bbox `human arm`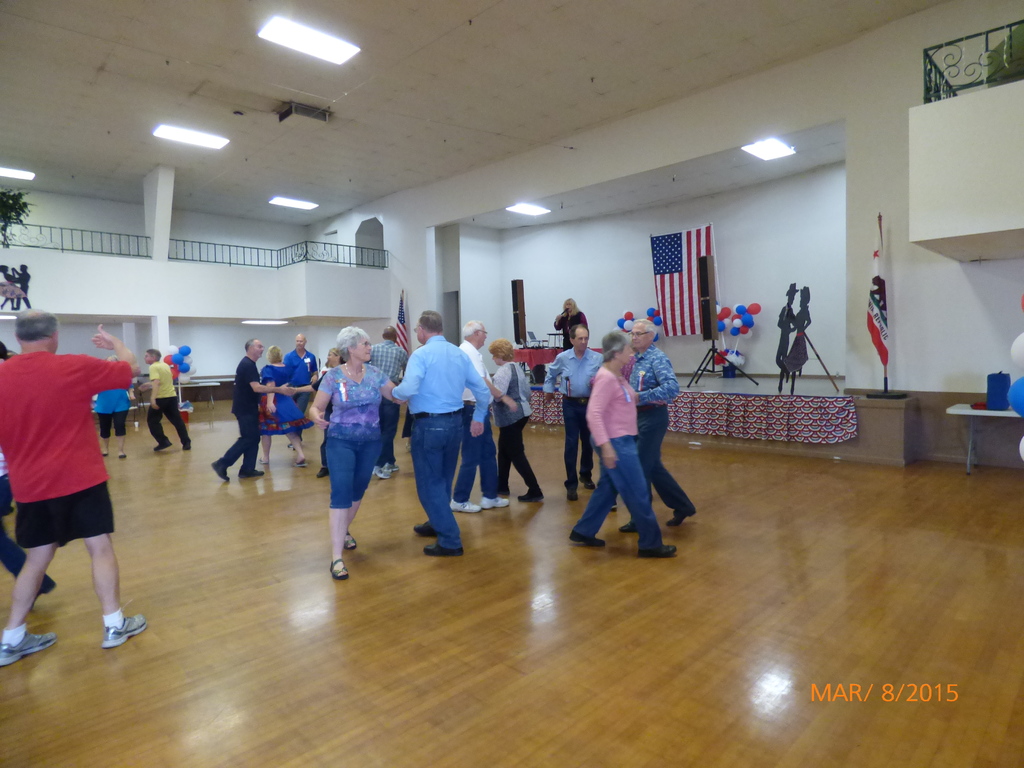
pyautogui.locateOnScreen(236, 344, 282, 390)
